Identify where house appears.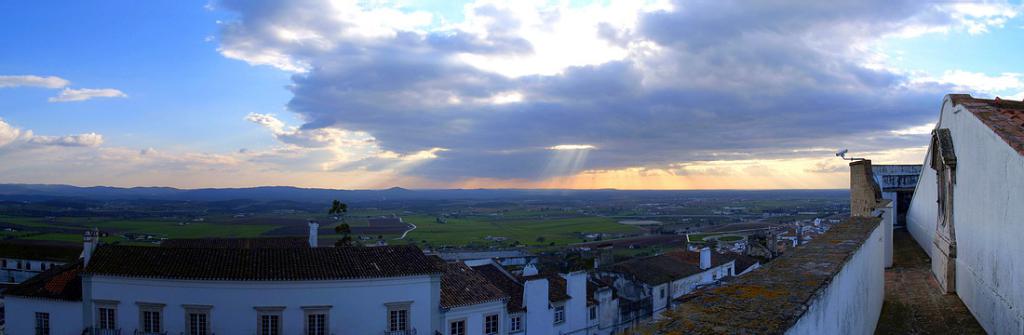
Appears at <region>619, 244, 751, 327</region>.
